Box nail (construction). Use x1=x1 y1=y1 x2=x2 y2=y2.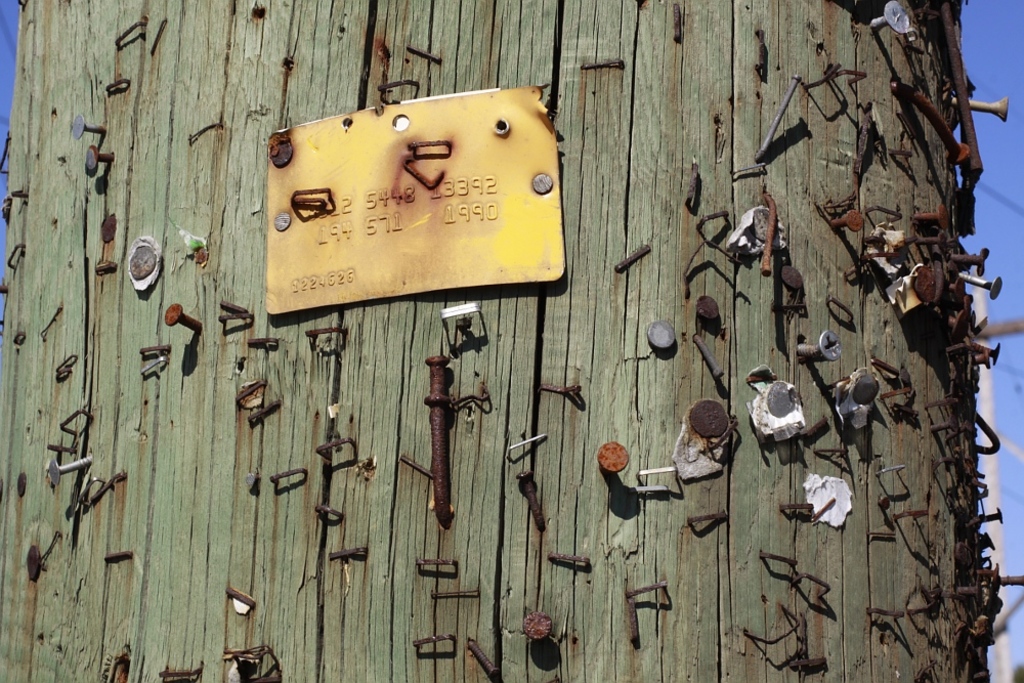
x1=951 y1=91 x2=1008 y2=125.
